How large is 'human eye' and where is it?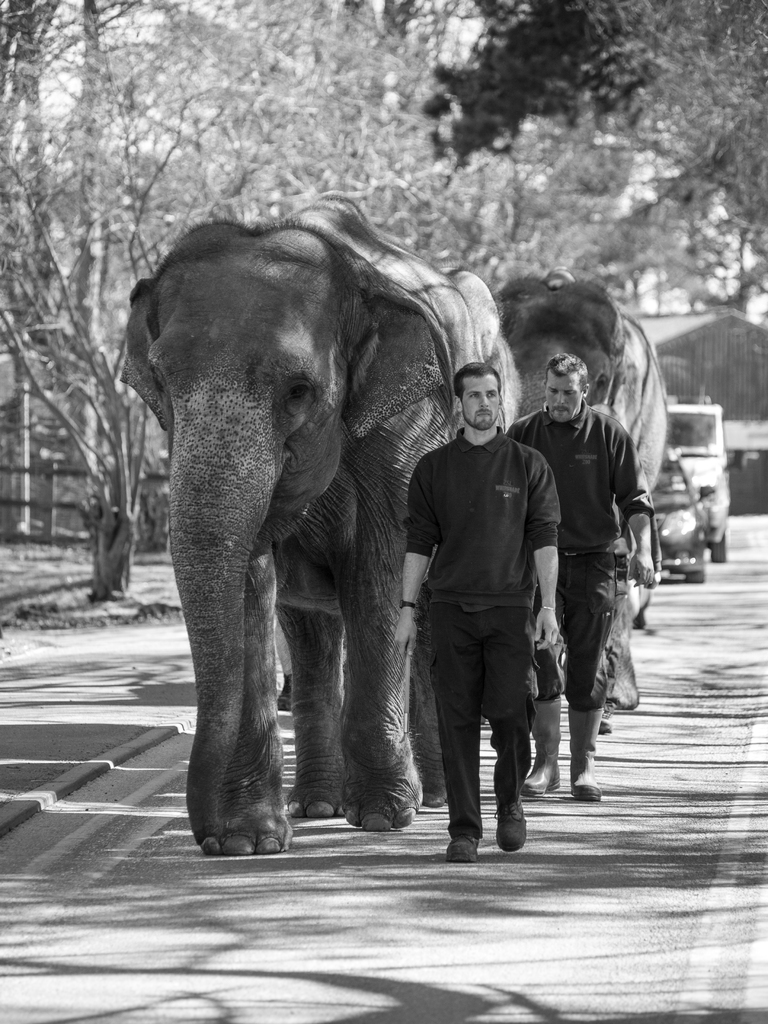
Bounding box: (469, 392, 478, 401).
